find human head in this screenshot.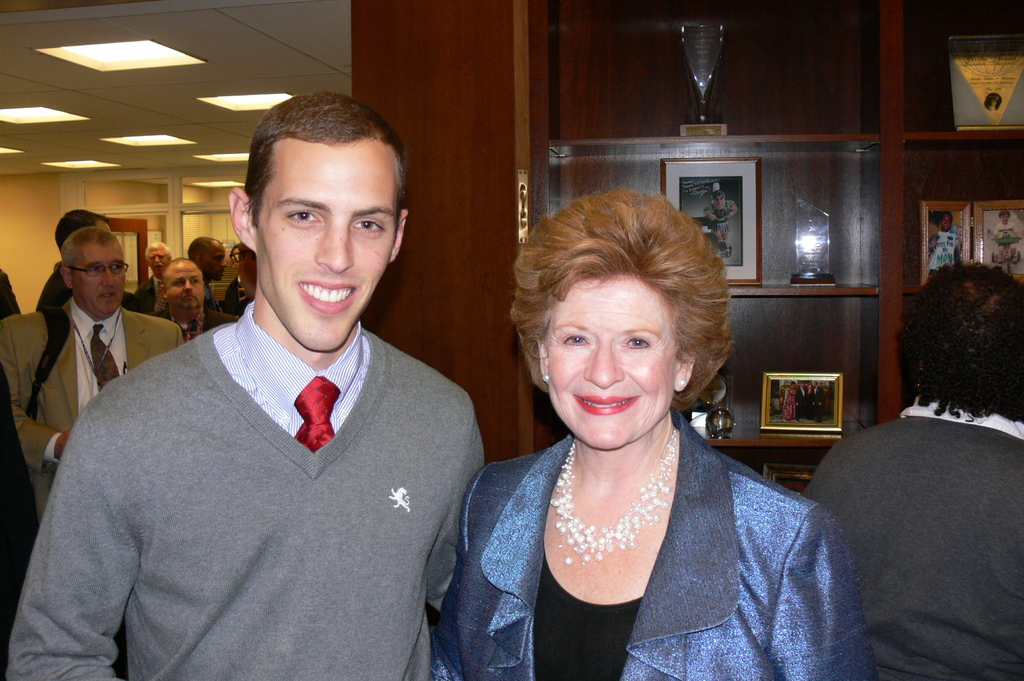
The bounding box for human head is {"left": 998, "top": 211, "right": 1009, "bottom": 222}.
